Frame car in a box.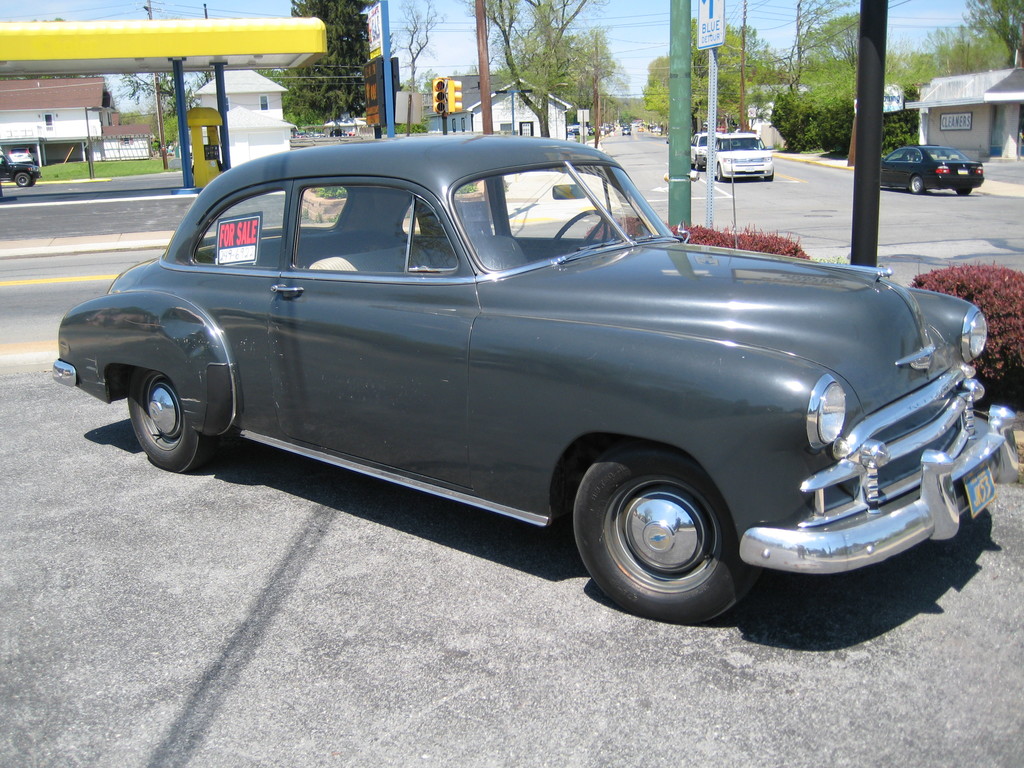
region(51, 120, 1018, 630).
